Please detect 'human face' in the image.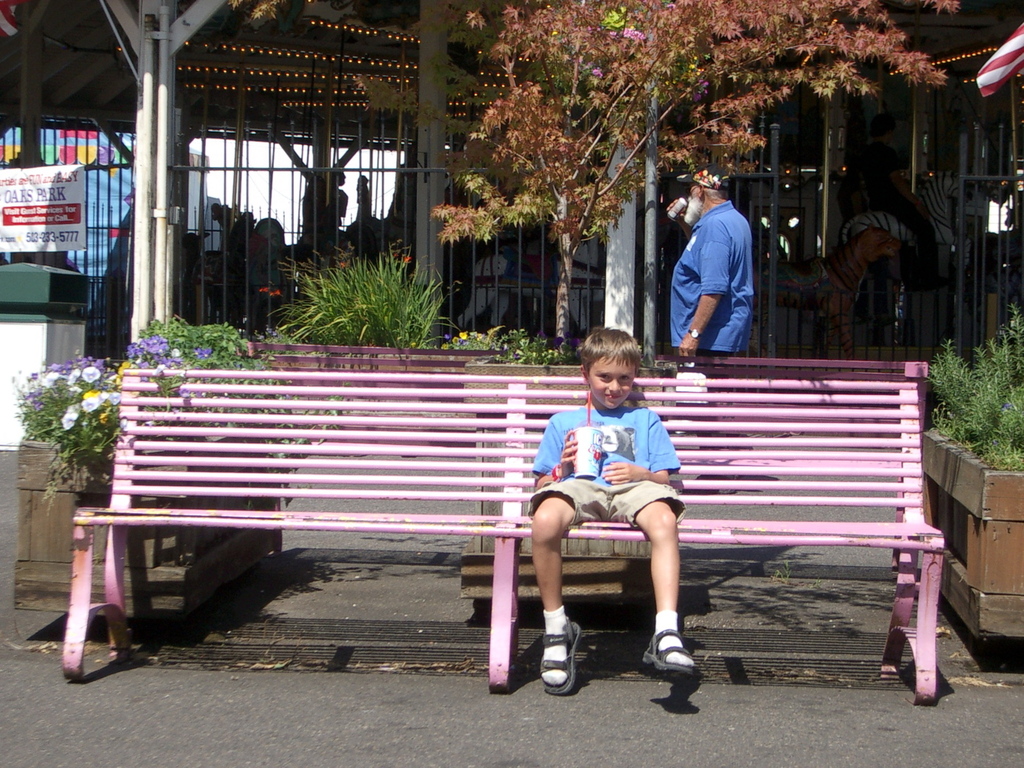
box(584, 357, 632, 405).
